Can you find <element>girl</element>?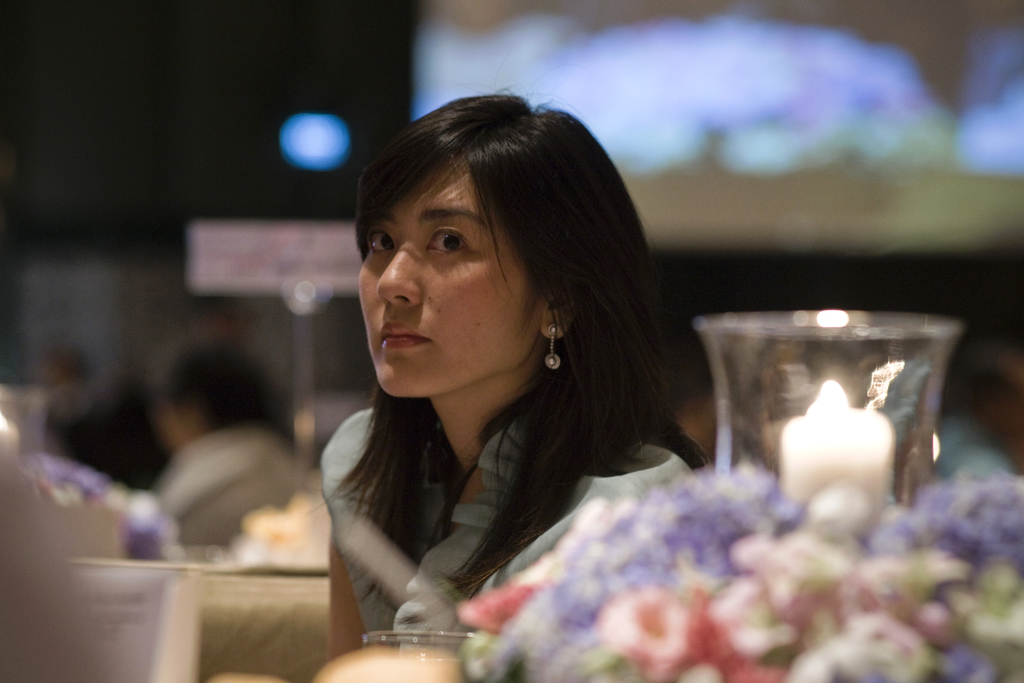
Yes, bounding box: (left=312, top=92, right=707, bottom=673).
